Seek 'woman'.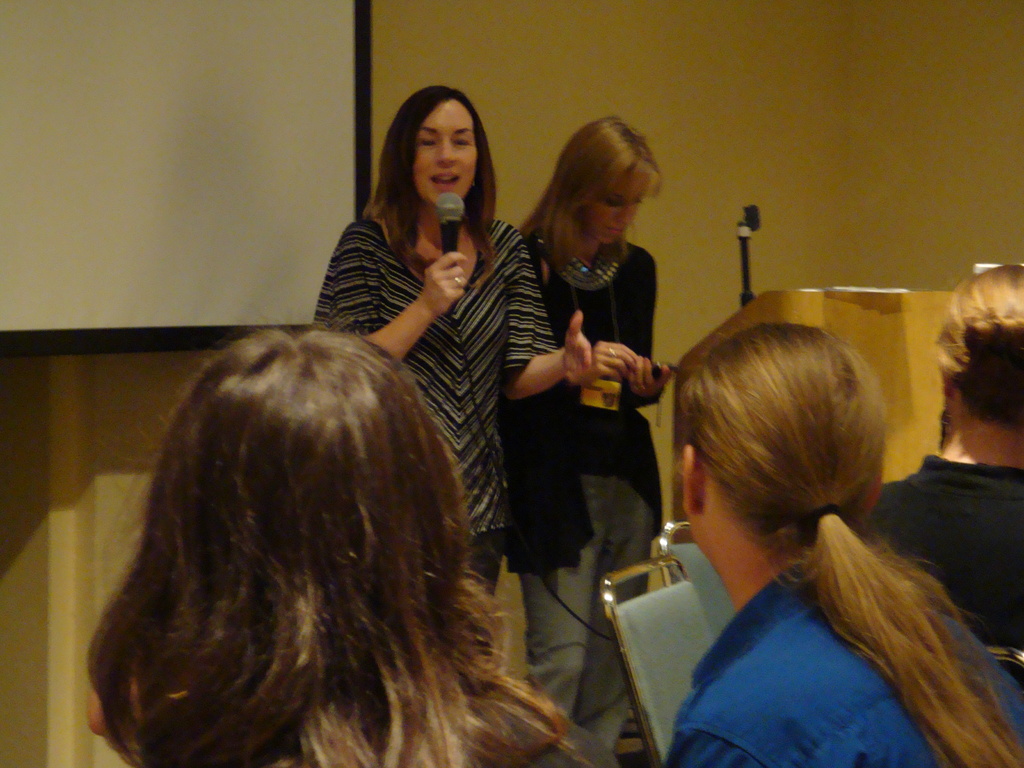
81/316/623/767.
